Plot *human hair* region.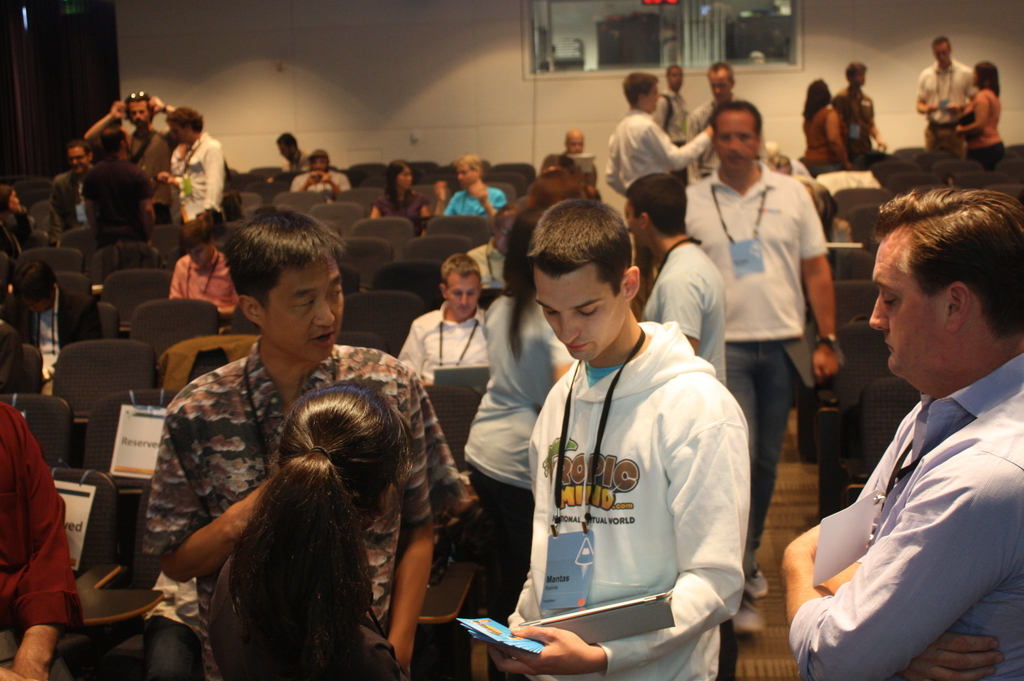
Plotted at left=880, top=168, right=1015, bottom=356.
